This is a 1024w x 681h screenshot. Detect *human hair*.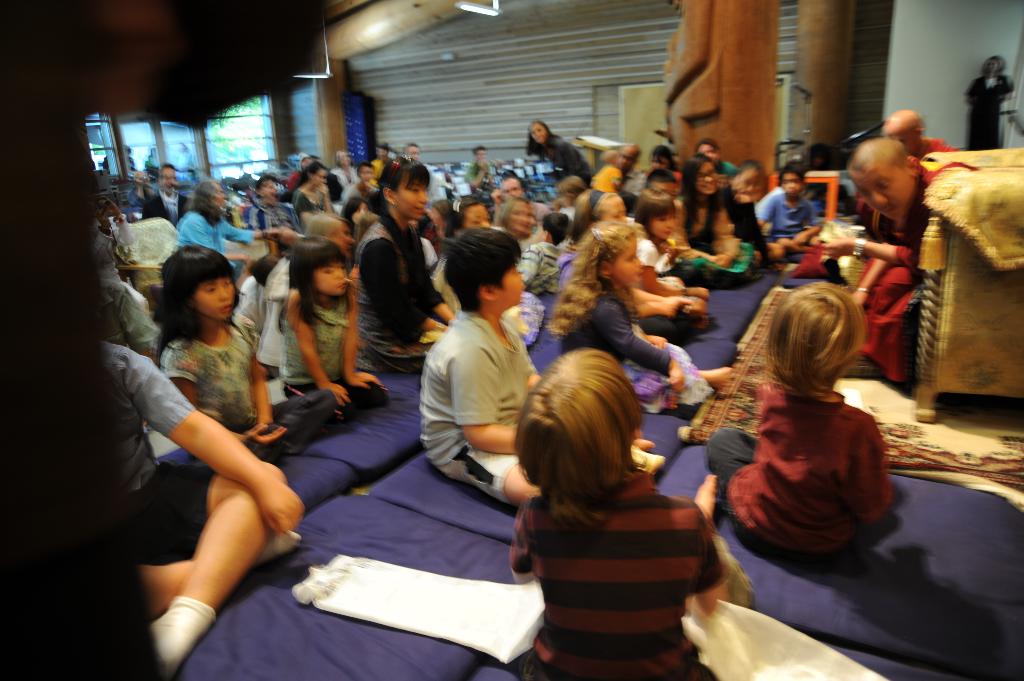
529 116 553 158.
